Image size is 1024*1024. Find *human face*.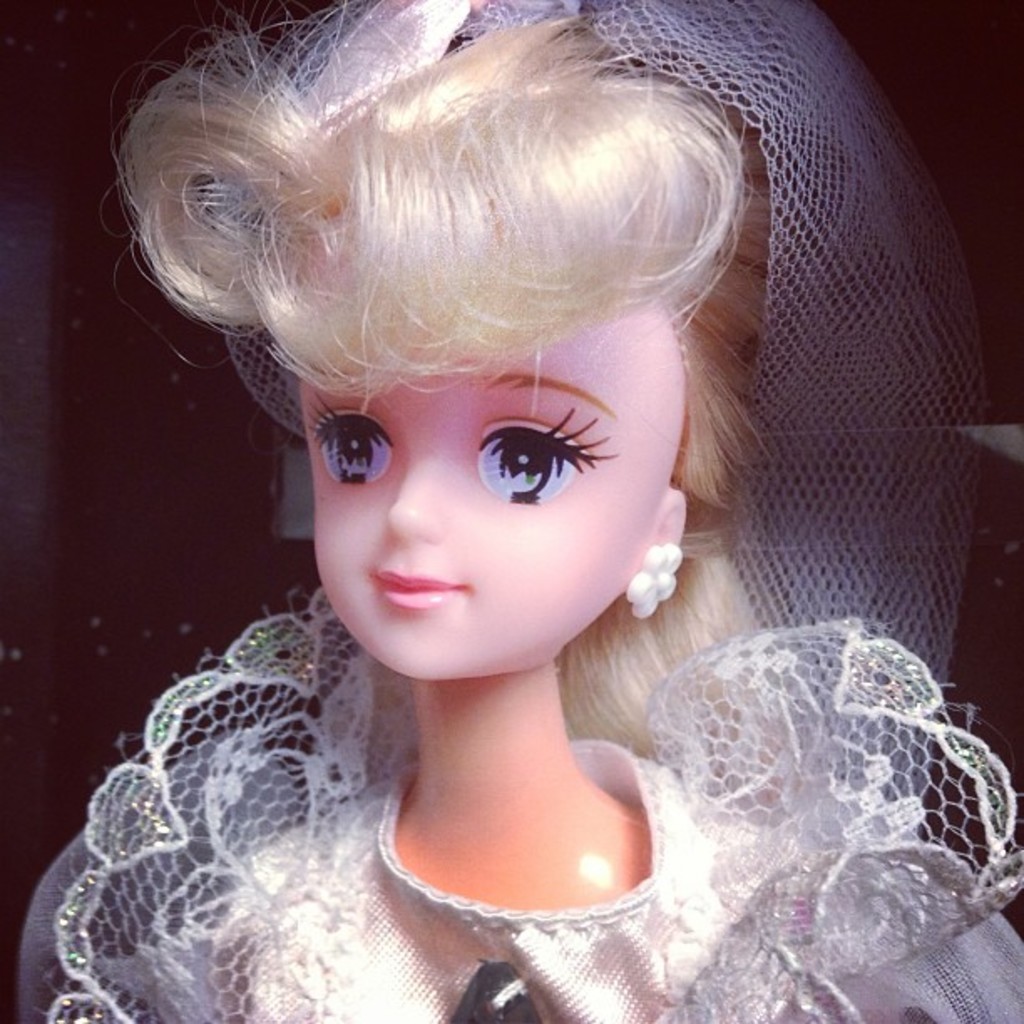
[298, 305, 674, 679].
